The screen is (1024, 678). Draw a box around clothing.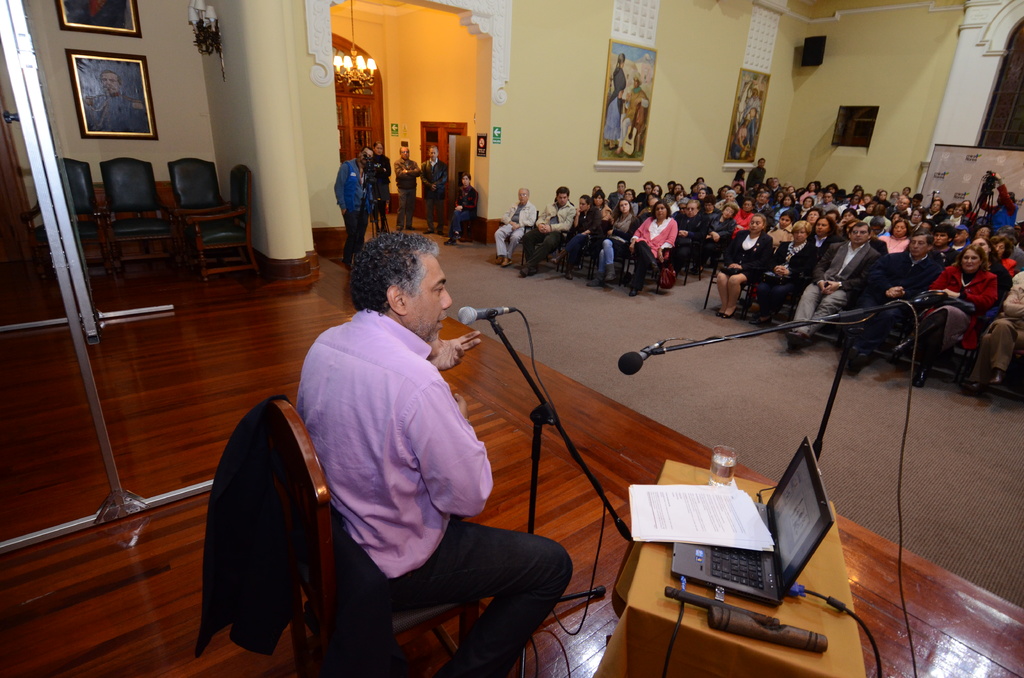
box=[191, 396, 315, 659].
